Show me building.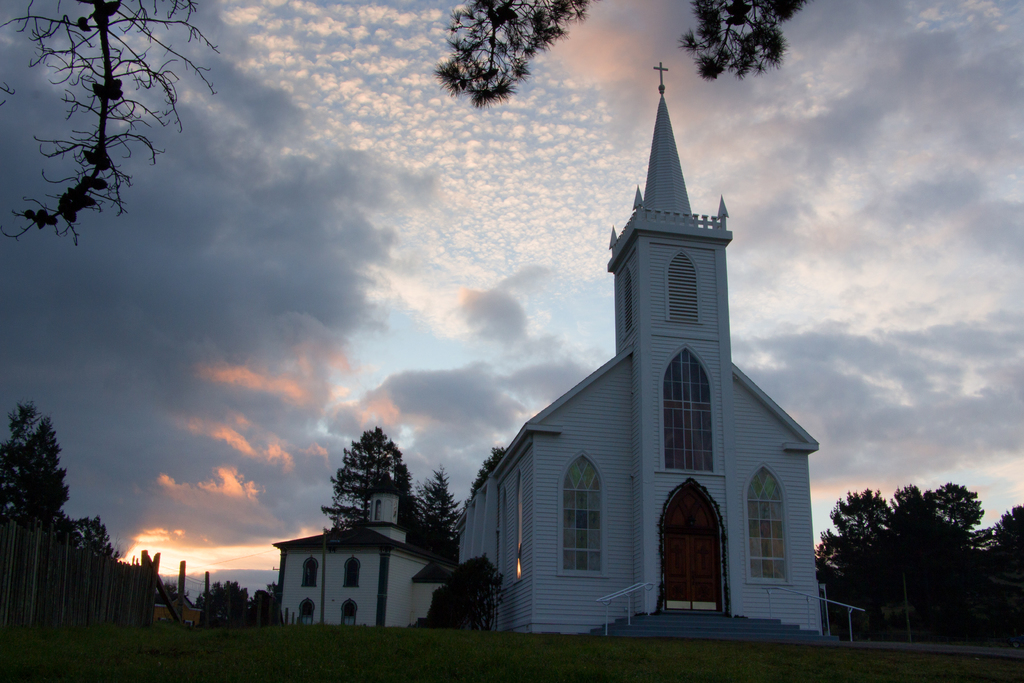
building is here: 266/478/454/636.
